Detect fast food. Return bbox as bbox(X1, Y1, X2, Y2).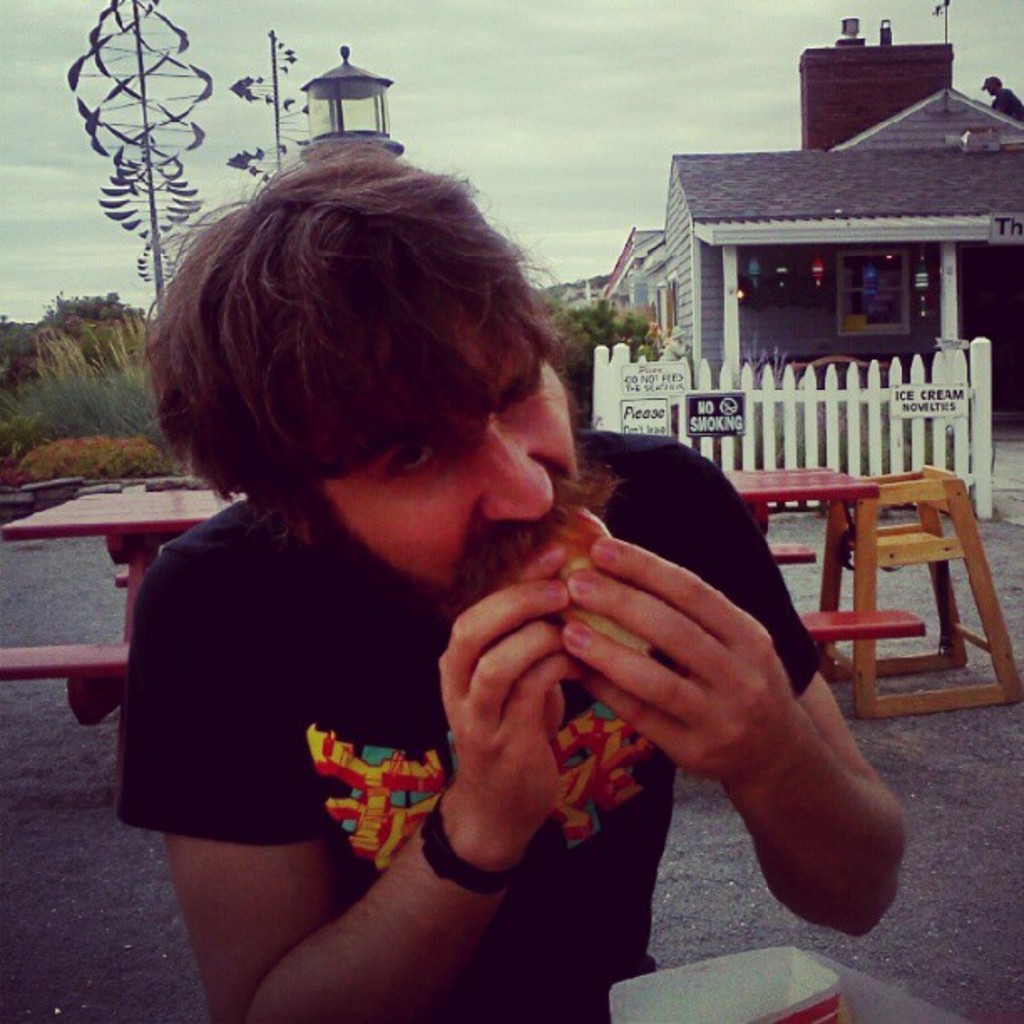
bbox(547, 500, 653, 658).
